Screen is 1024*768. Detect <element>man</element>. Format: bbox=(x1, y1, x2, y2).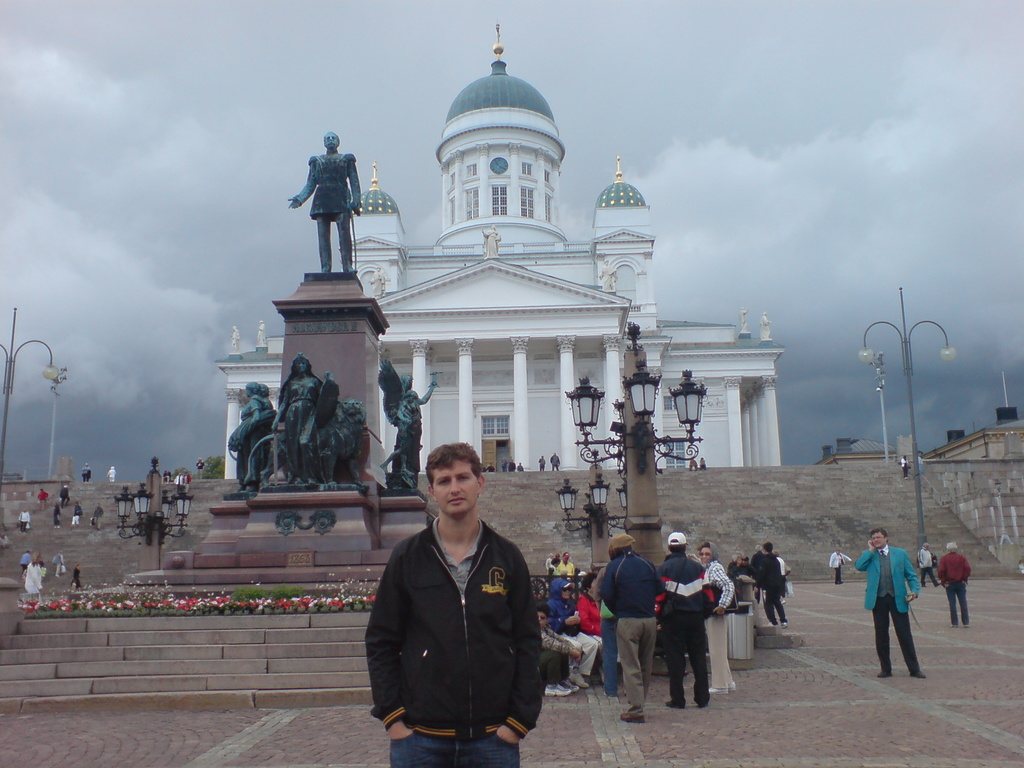
bbox=(29, 559, 46, 588).
